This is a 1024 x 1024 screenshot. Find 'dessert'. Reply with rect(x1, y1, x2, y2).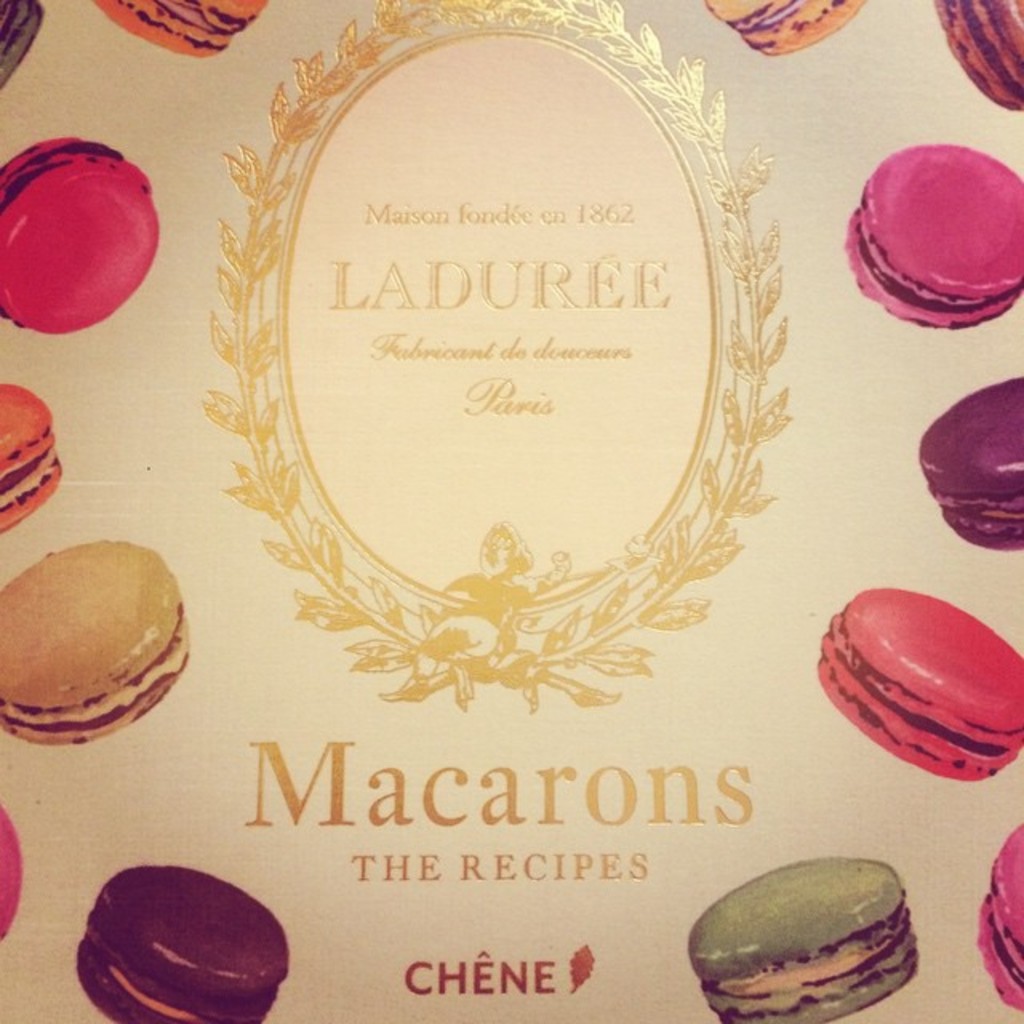
rect(0, 386, 64, 534).
